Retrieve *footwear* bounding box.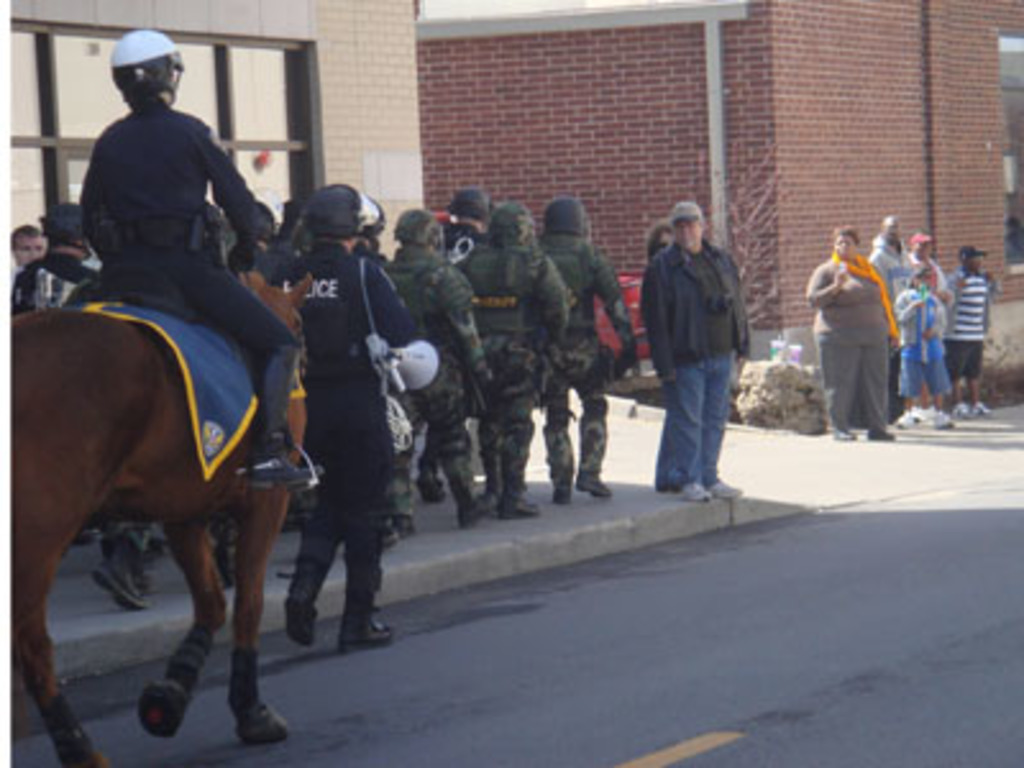
Bounding box: <box>384,520,402,543</box>.
